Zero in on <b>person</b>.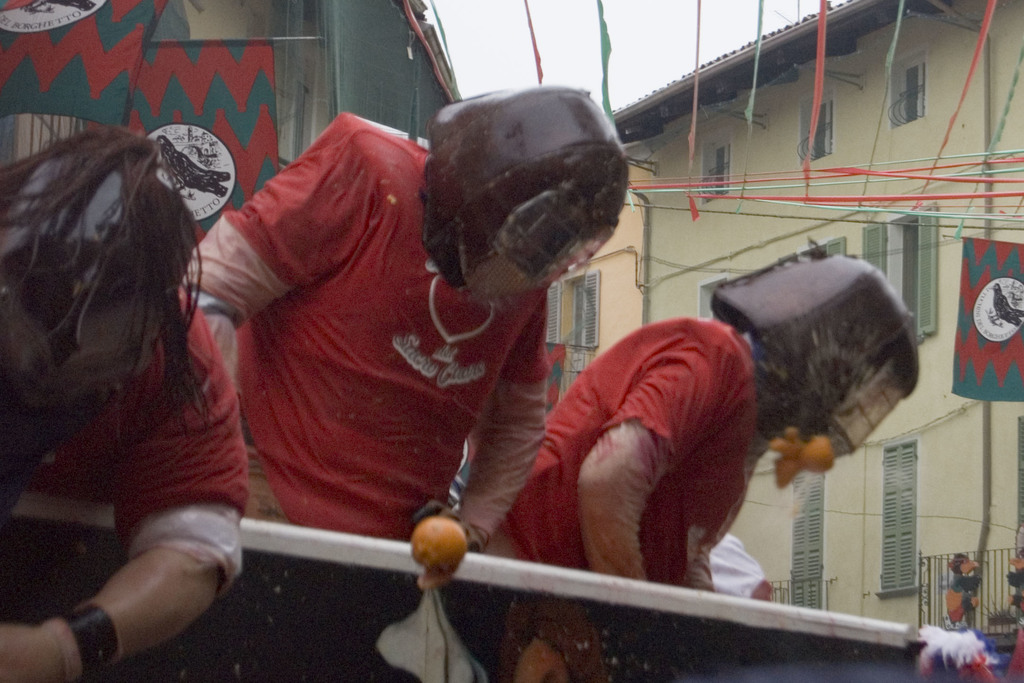
Zeroed in: box=[436, 247, 920, 682].
